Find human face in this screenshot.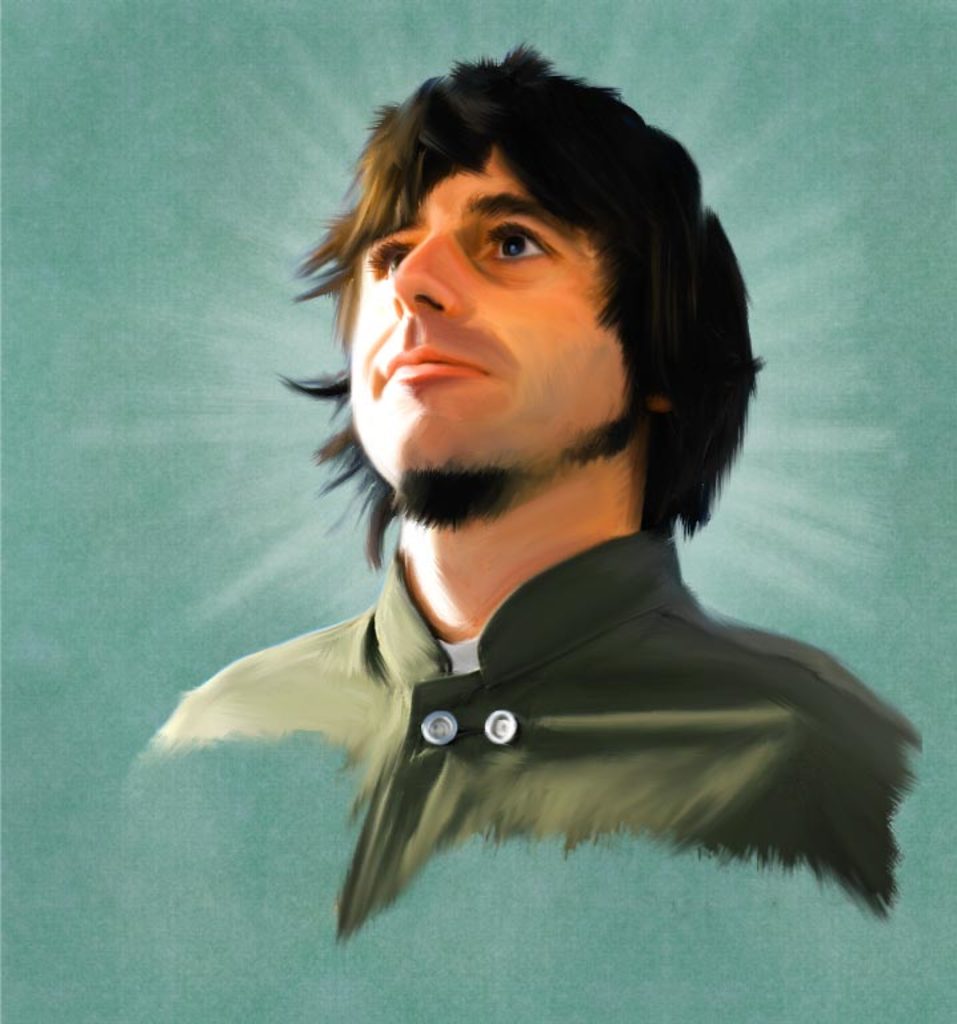
The bounding box for human face is [349, 143, 618, 479].
